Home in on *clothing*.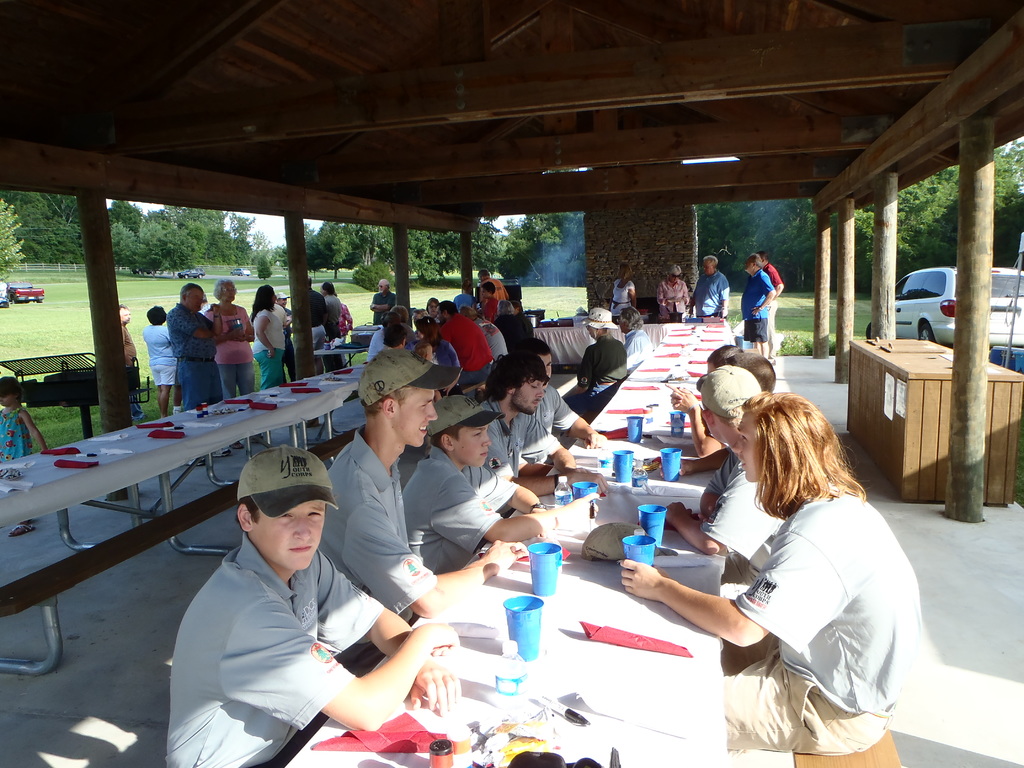
Homed in at bbox=[558, 305, 628, 415].
